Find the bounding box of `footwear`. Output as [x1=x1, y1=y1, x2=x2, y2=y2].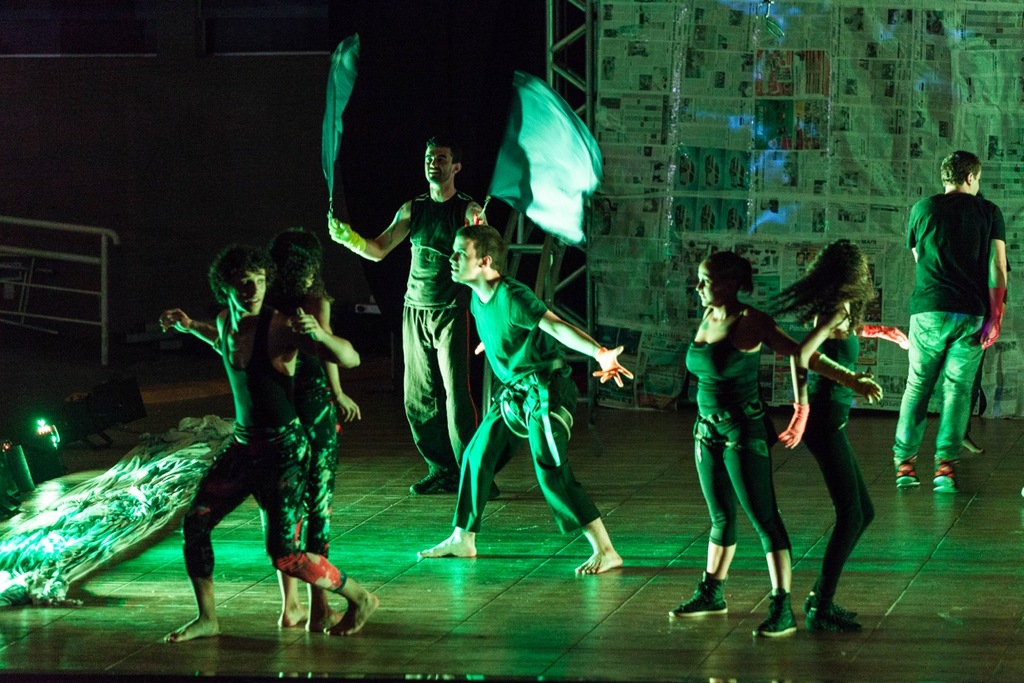
[x1=937, y1=465, x2=962, y2=496].
